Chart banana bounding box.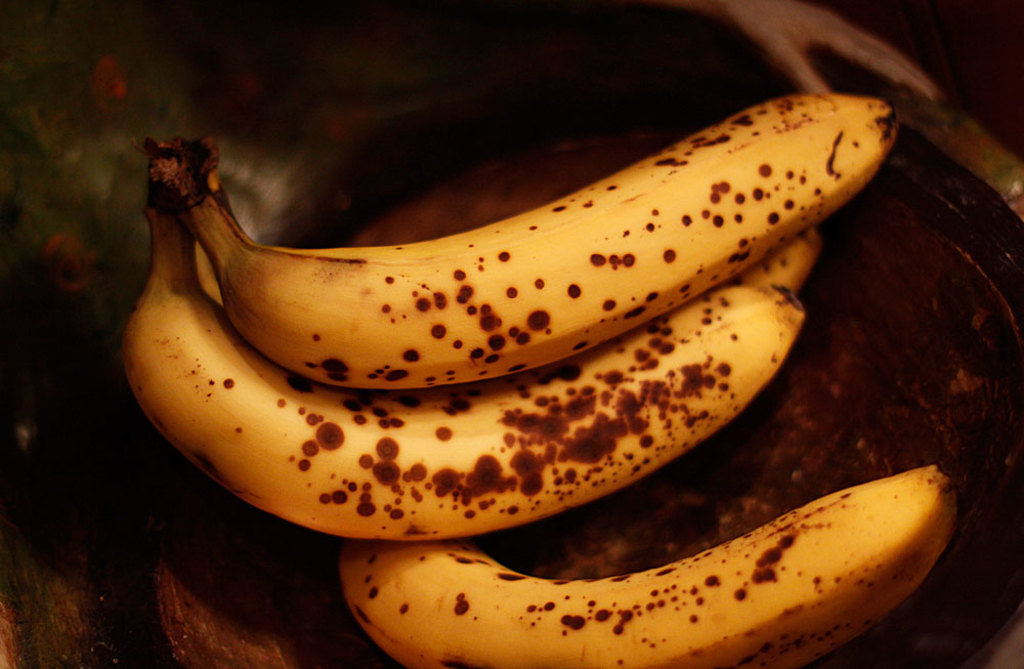
Charted: box(122, 126, 807, 546).
